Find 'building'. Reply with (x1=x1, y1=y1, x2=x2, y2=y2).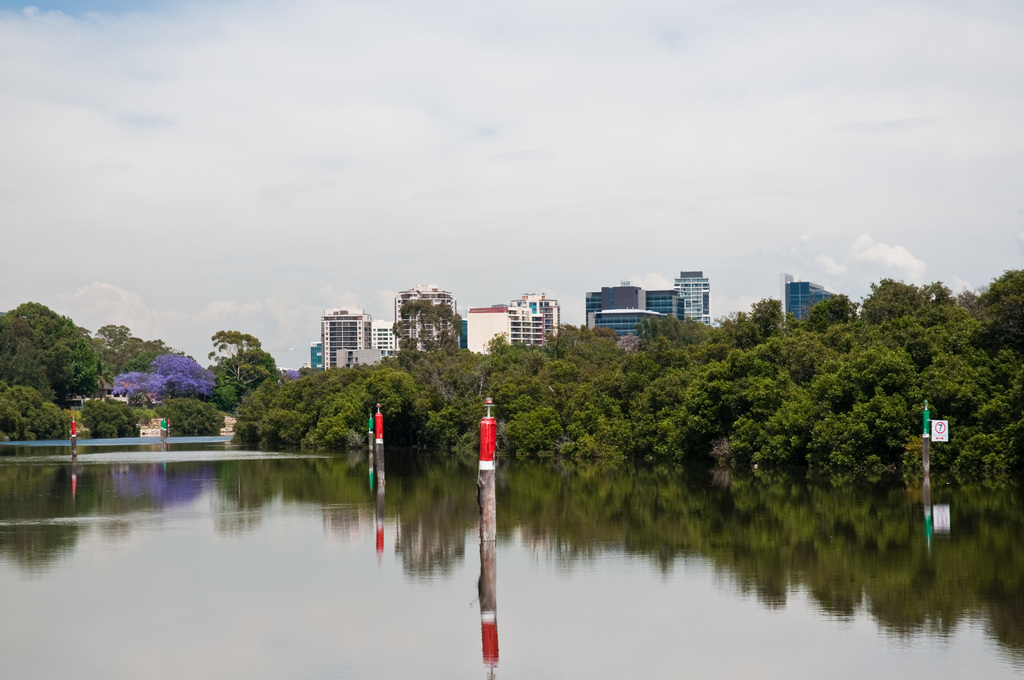
(x1=674, y1=270, x2=709, y2=325).
